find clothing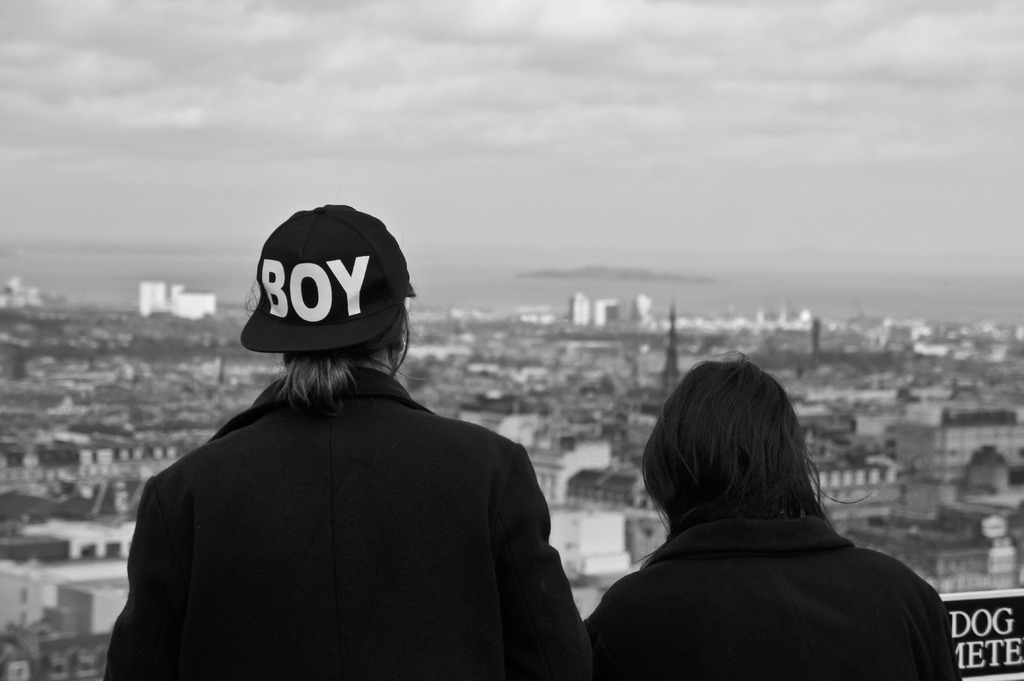
BBox(584, 517, 964, 680)
